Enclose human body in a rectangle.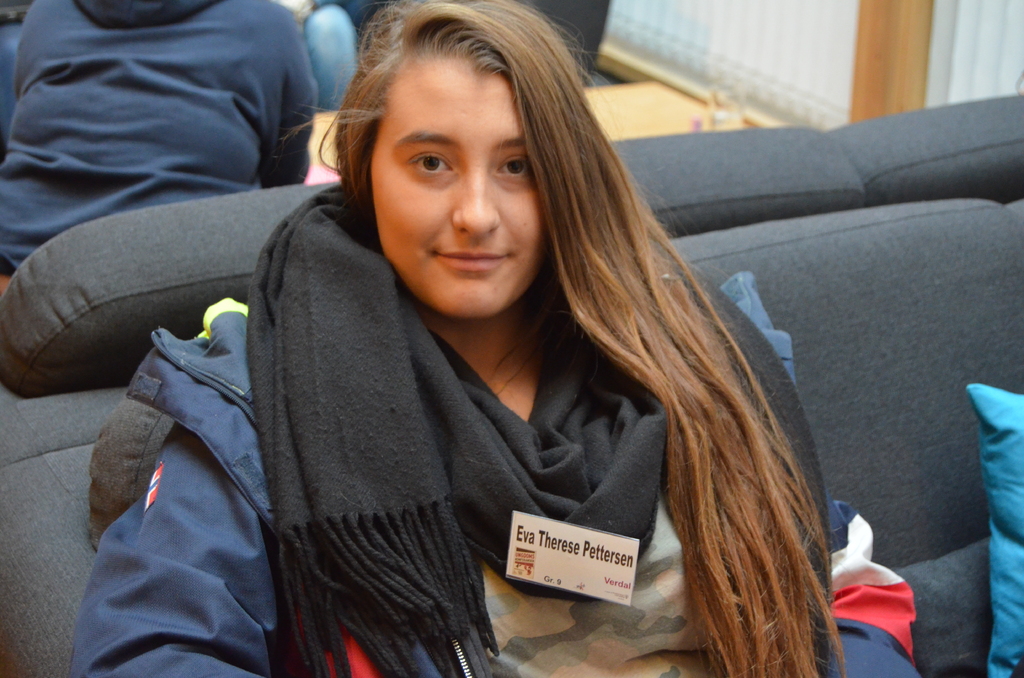
x1=84 y1=67 x2=801 y2=672.
